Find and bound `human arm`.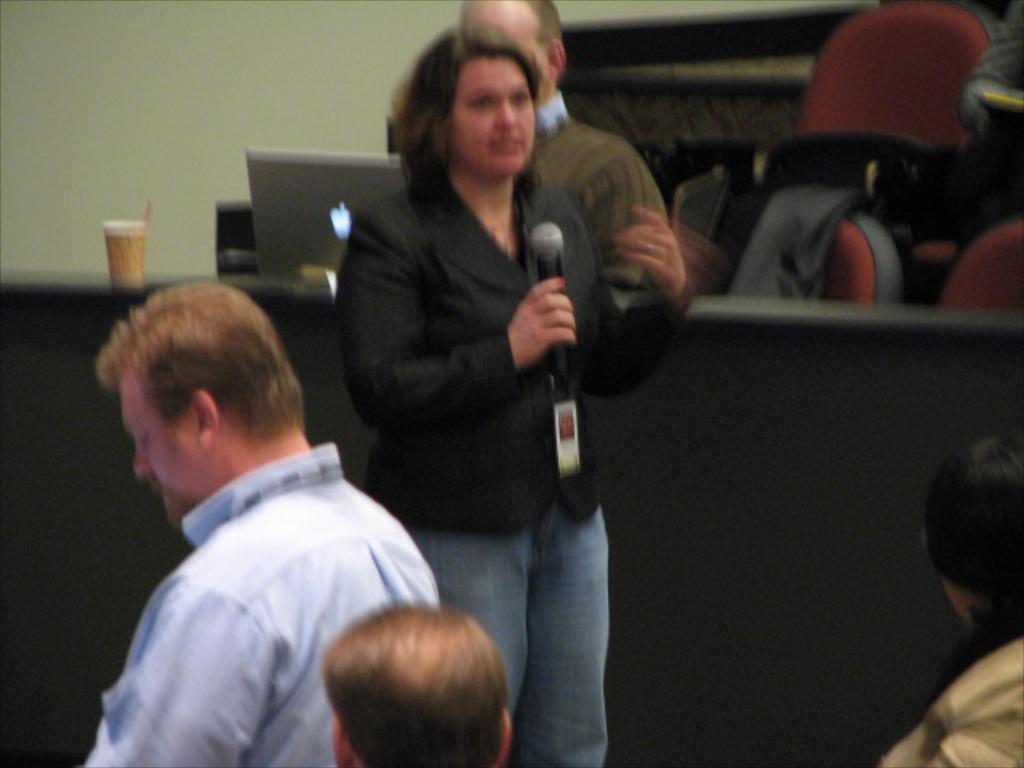
Bound: 91/568/304/766.
